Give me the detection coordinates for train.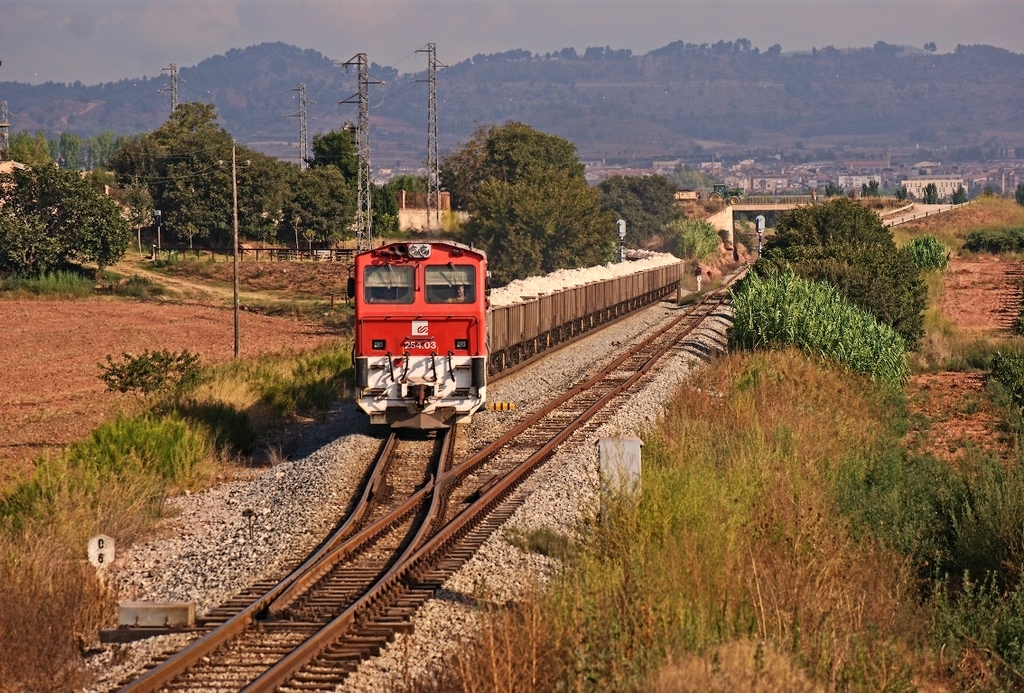
{"left": 342, "top": 244, "right": 683, "bottom": 434}.
